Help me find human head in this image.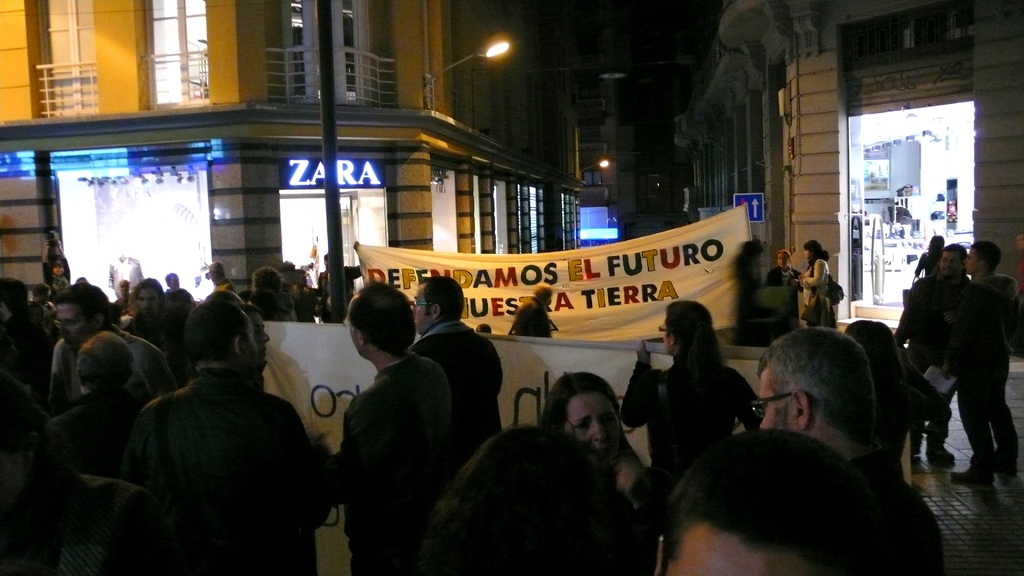
Found it: x1=45, y1=284, x2=120, y2=351.
